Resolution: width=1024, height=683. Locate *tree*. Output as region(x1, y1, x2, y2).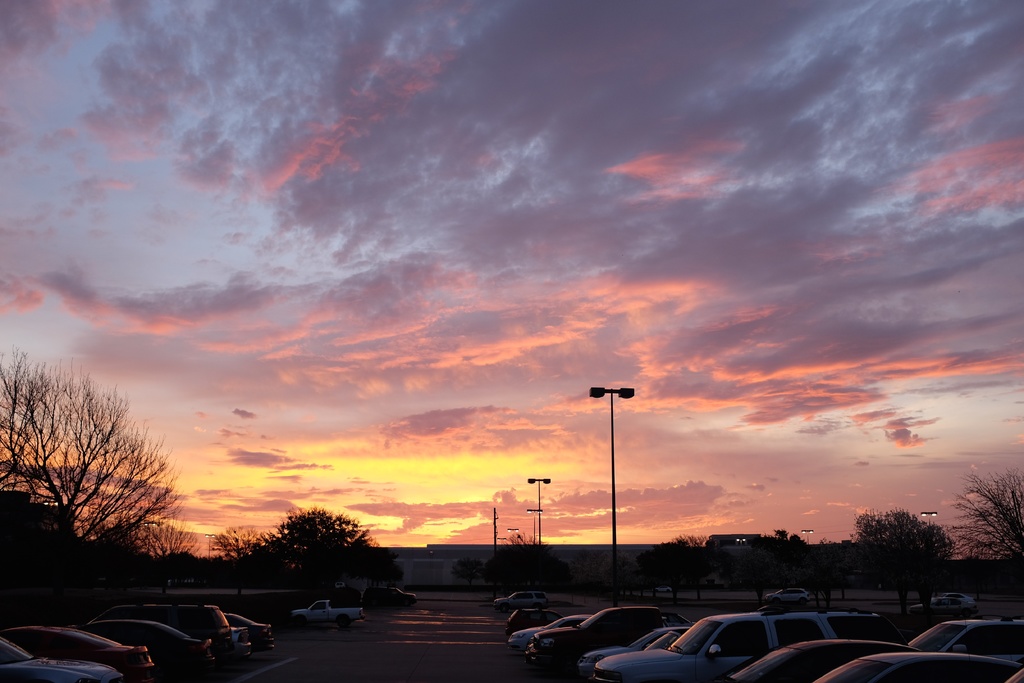
region(0, 345, 194, 601).
